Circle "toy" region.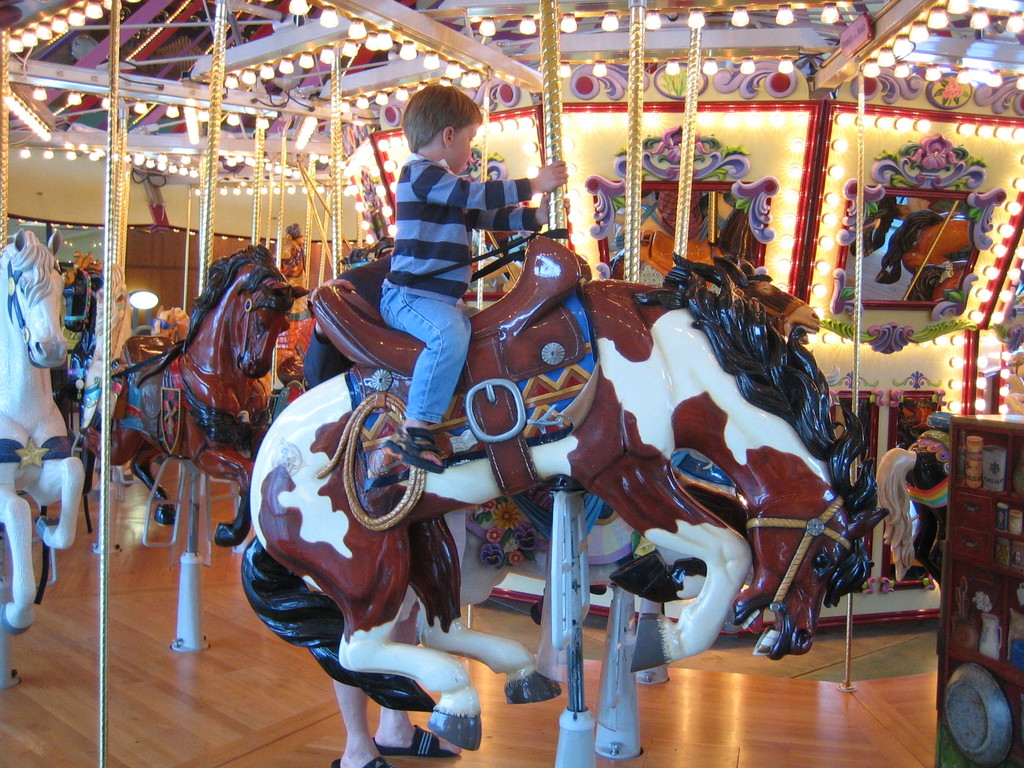
Region: BBox(0, 228, 83, 638).
